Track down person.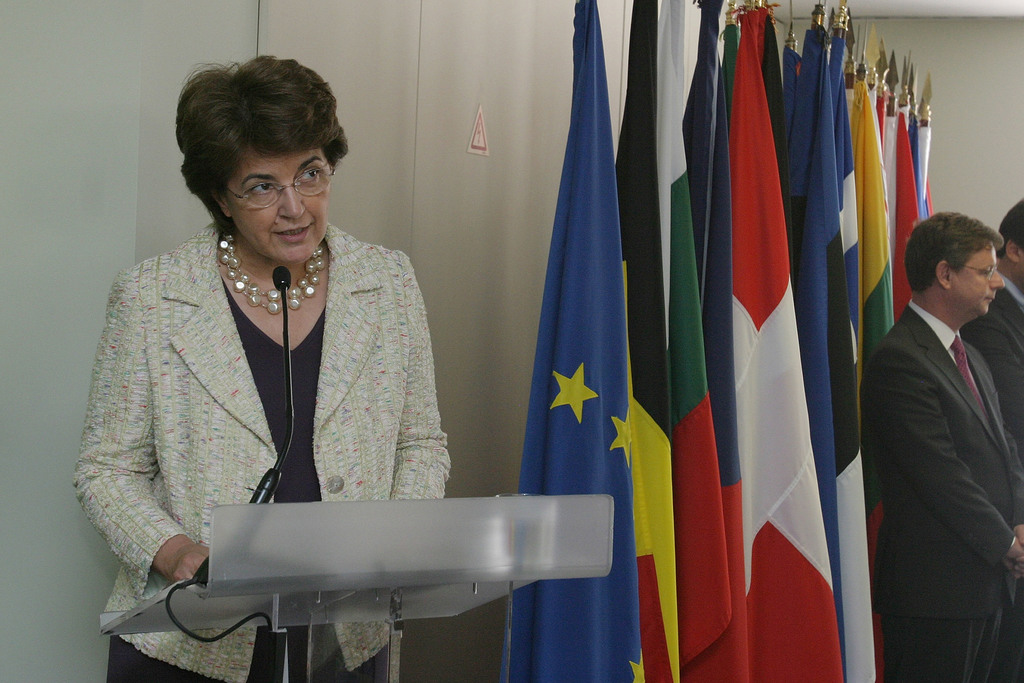
Tracked to [left=69, top=51, right=454, bottom=682].
